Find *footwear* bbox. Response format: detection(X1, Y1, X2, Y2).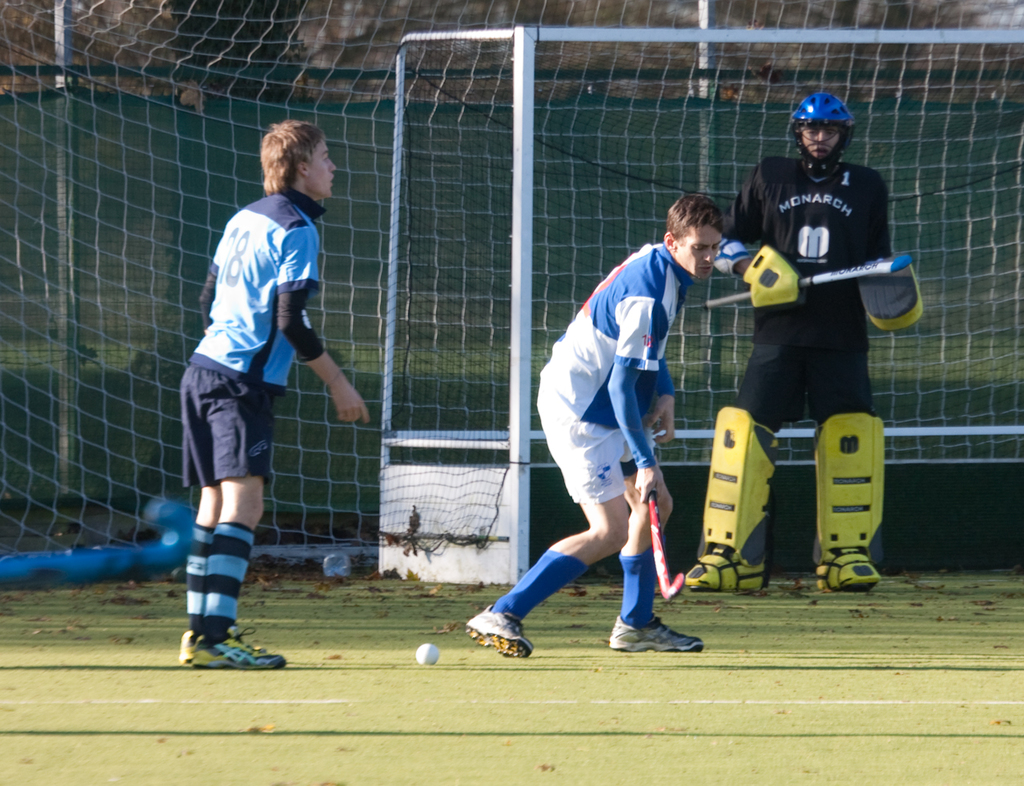
detection(190, 627, 286, 671).
